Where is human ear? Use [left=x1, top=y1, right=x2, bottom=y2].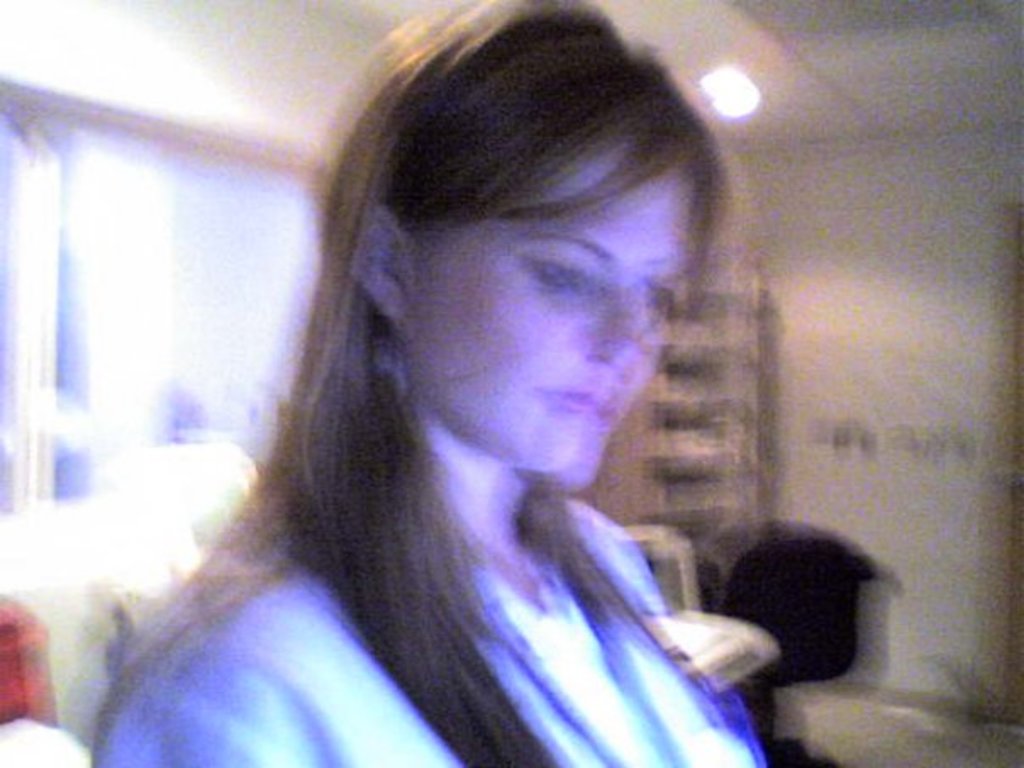
[left=354, top=205, right=412, bottom=317].
